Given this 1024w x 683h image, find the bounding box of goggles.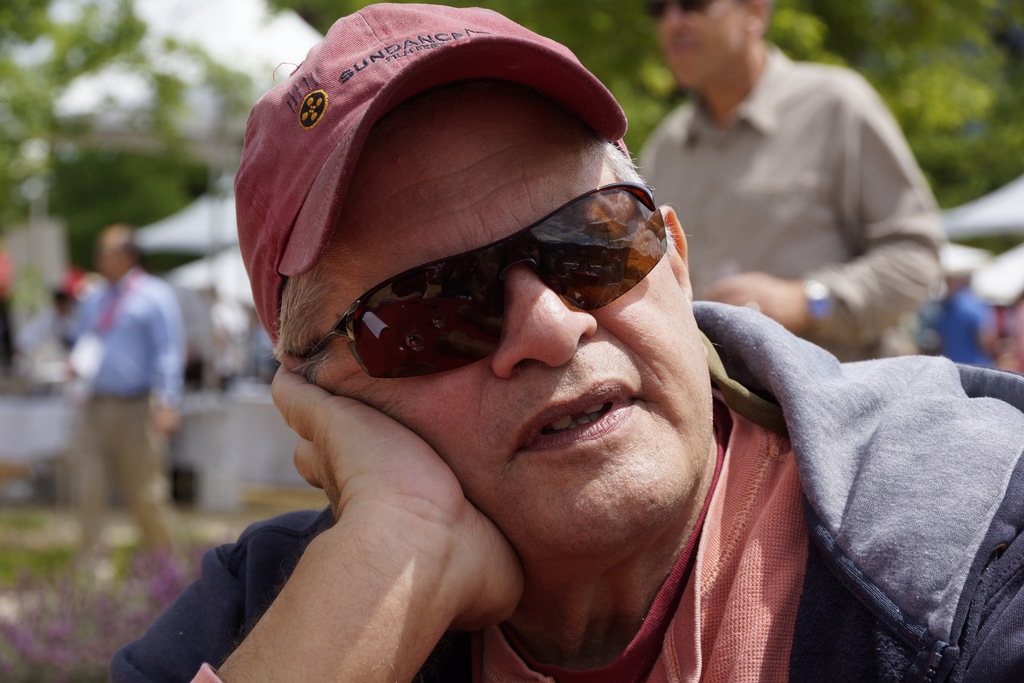
<region>643, 3, 717, 14</region>.
